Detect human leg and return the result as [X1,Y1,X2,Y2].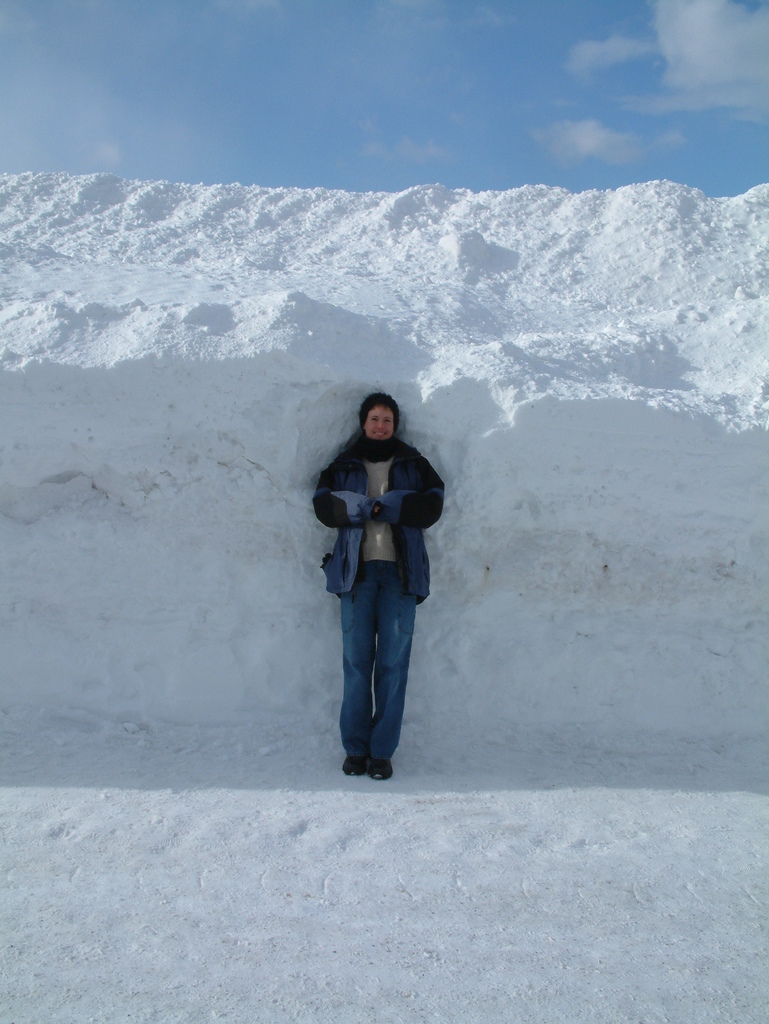
[335,563,381,781].
